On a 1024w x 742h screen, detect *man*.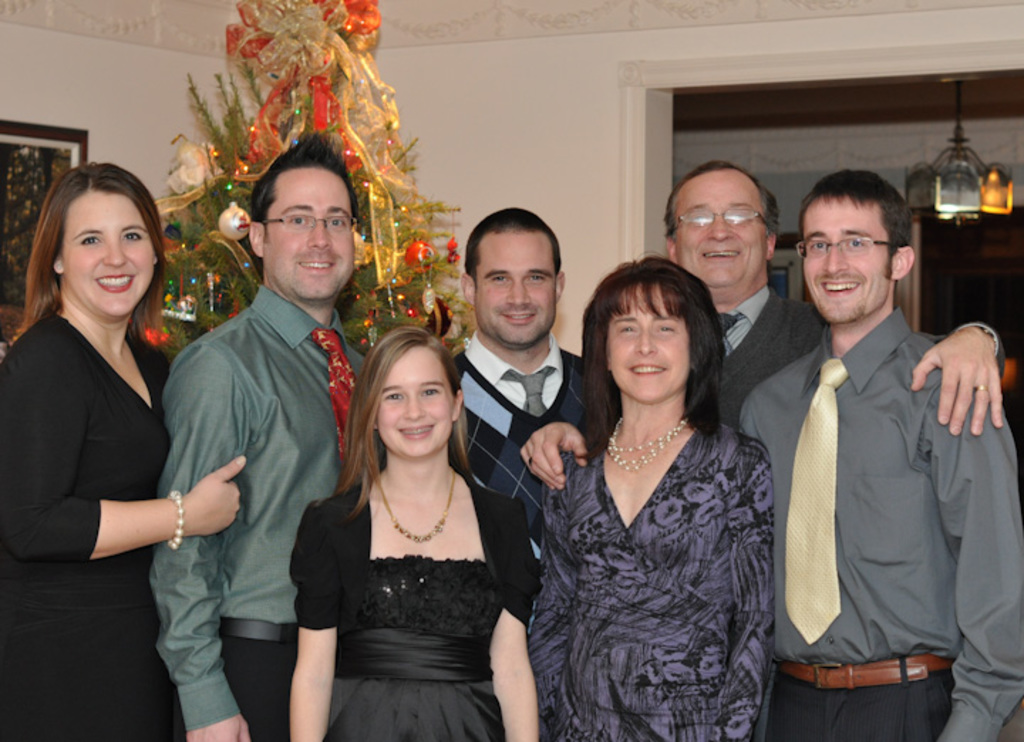
{"left": 159, "top": 136, "right": 374, "bottom": 741}.
